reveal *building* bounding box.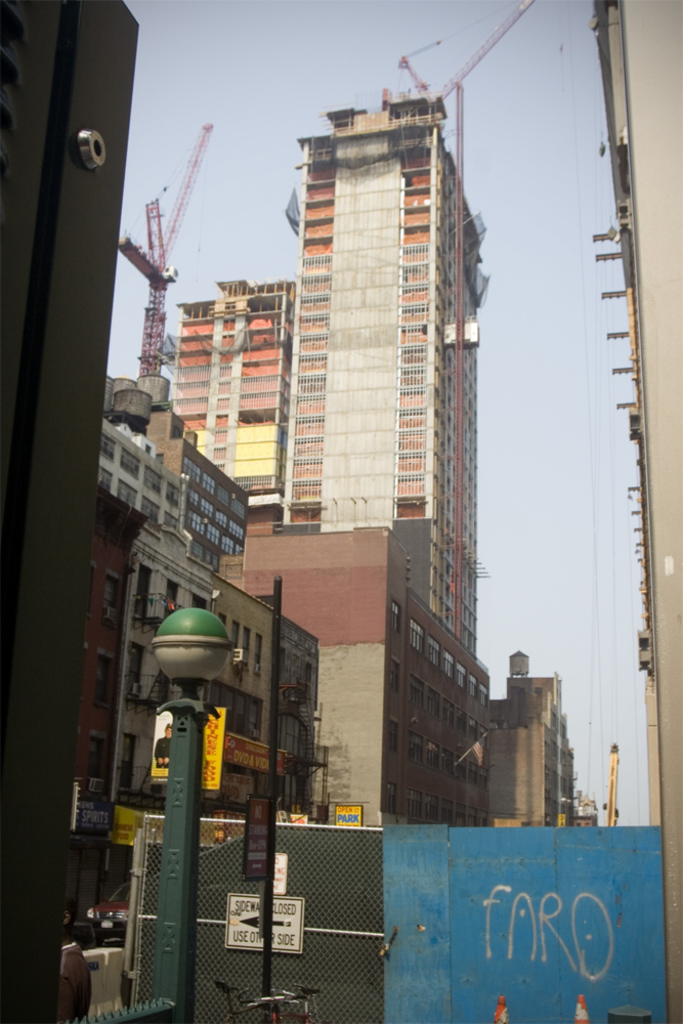
Revealed: [274, 96, 474, 654].
